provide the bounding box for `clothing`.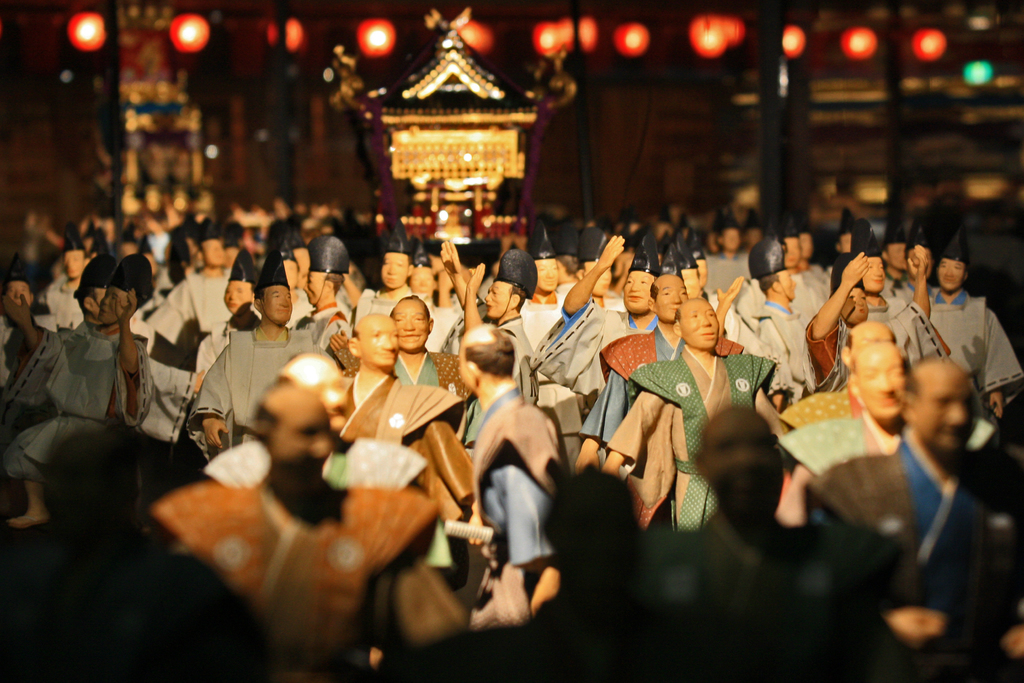
50, 278, 83, 343.
